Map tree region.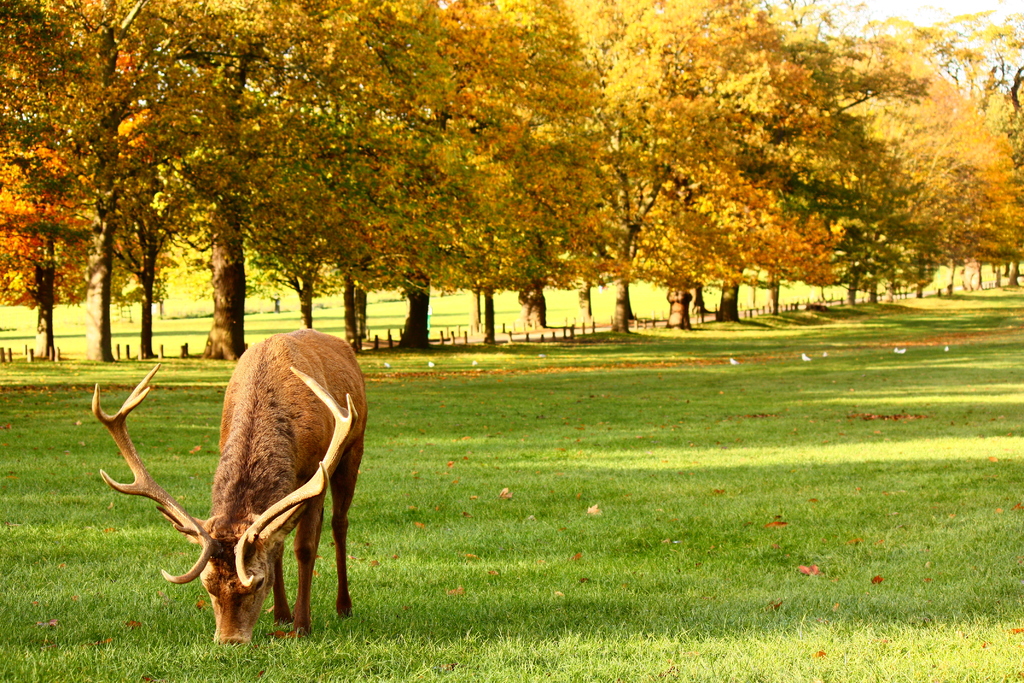
Mapped to bbox(827, 22, 927, 311).
